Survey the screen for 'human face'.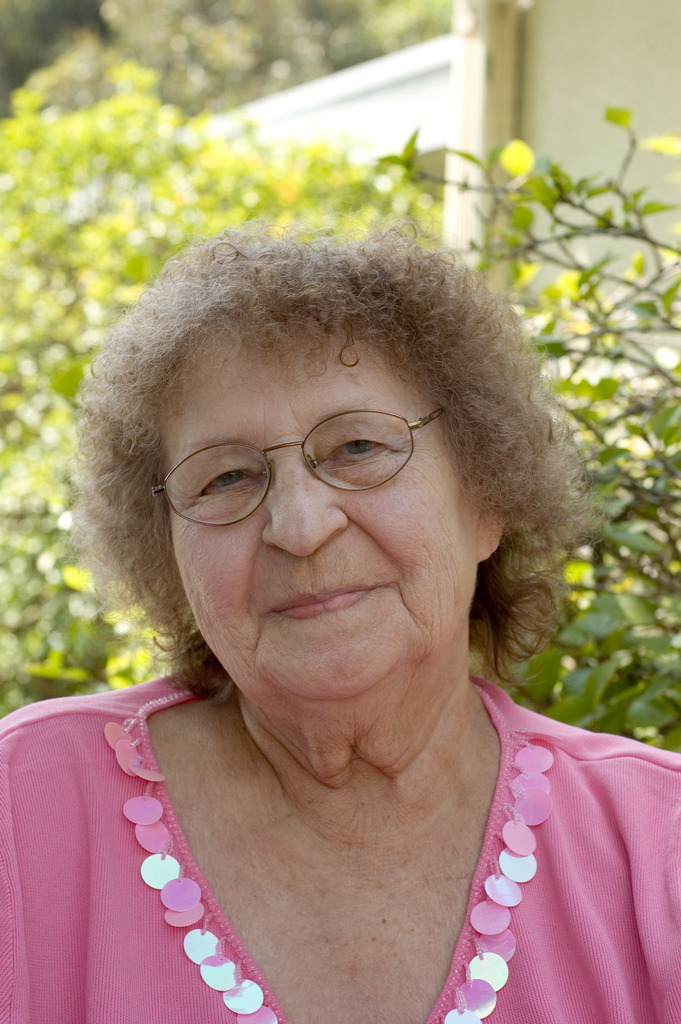
Survey found: <bbox>171, 335, 483, 703</bbox>.
